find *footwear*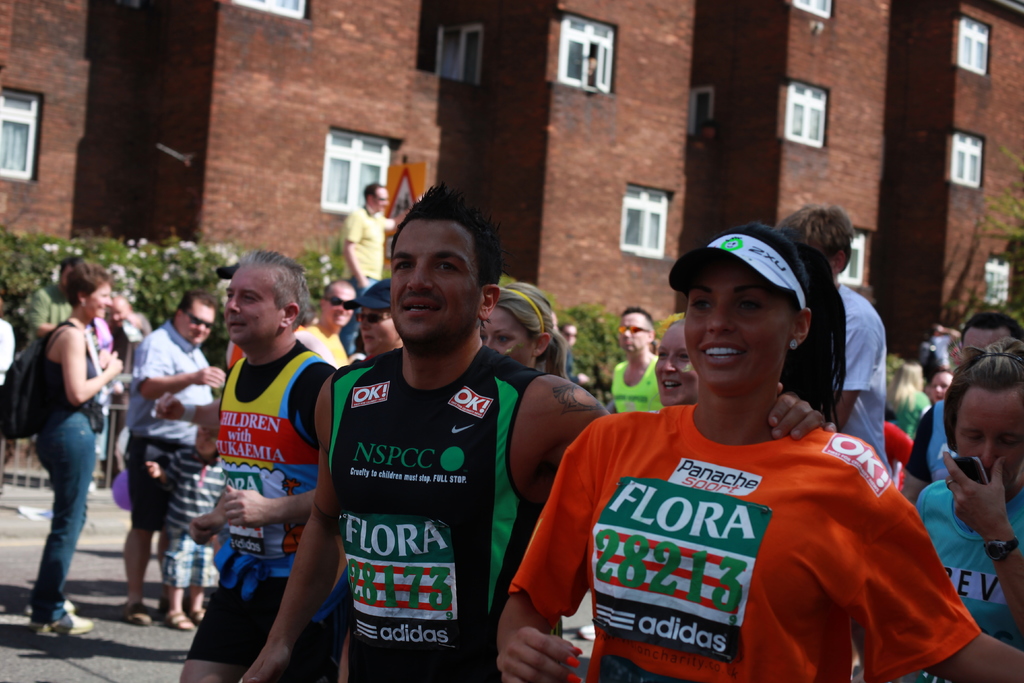
[122, 602, 155, 625]
